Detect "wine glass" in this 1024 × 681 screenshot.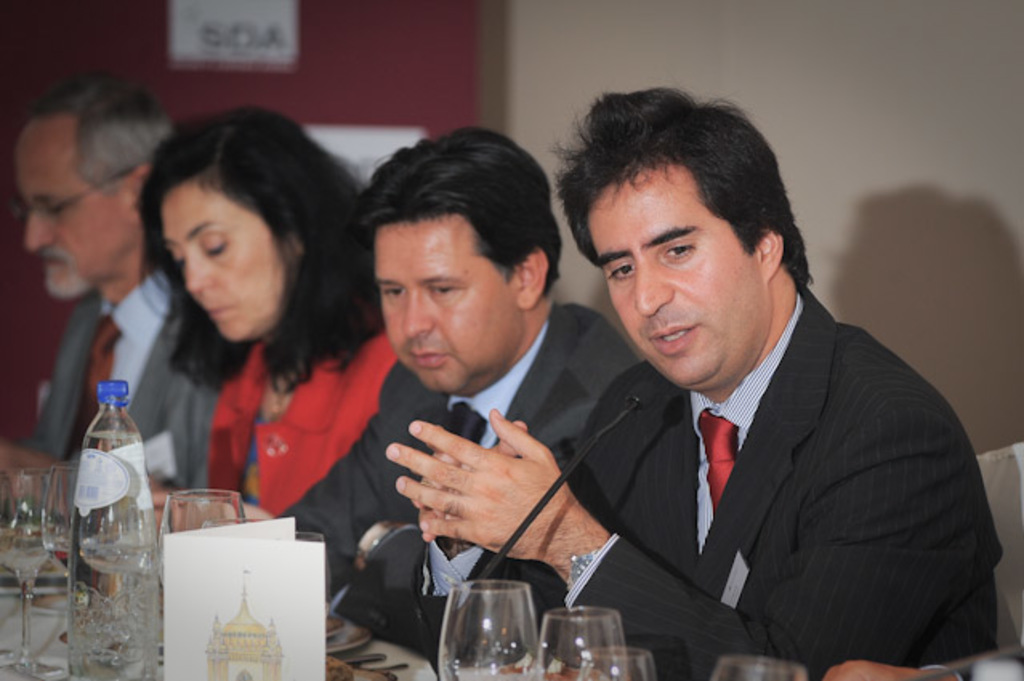
Detection: (left=157, top=486, right=244, bottom=583).
